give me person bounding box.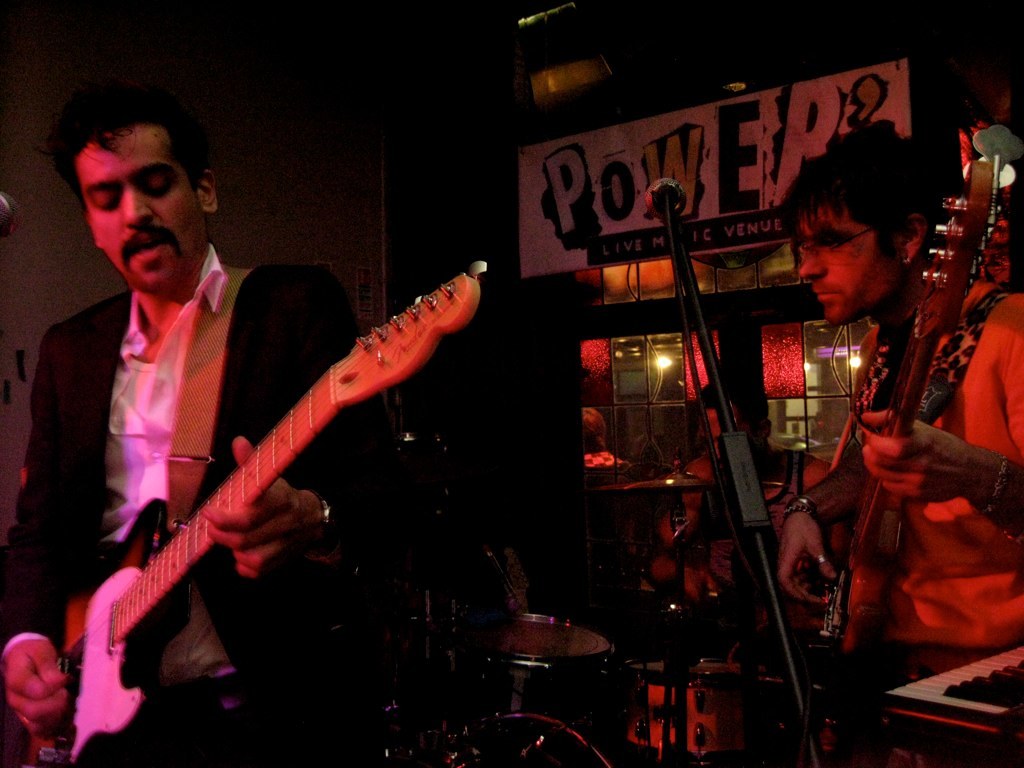
rect(2, 96, 389, 767).
